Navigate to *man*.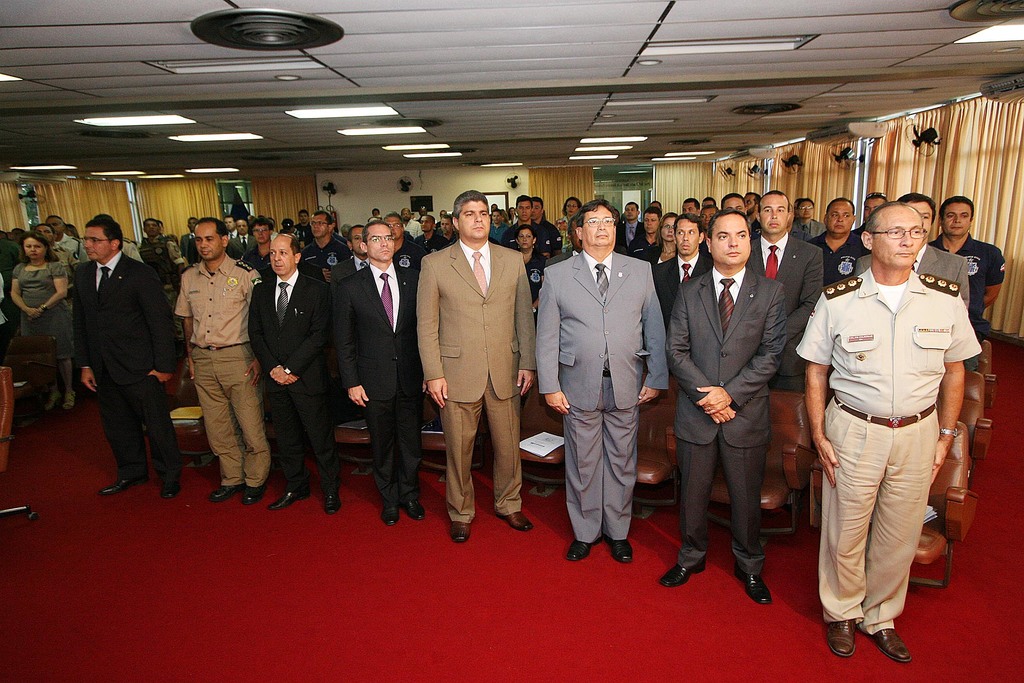
Navigation target: left=45, top=213, right=79, bottom=262.
